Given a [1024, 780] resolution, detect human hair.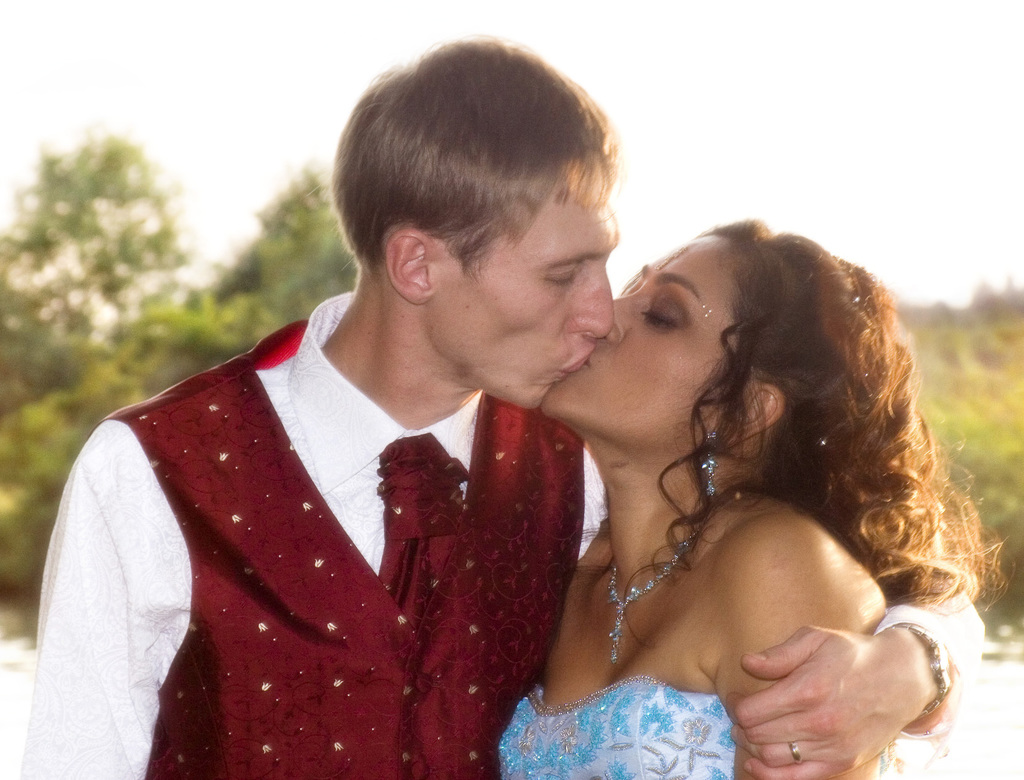
(left=618, top=218, right=1014, bottom=648).
